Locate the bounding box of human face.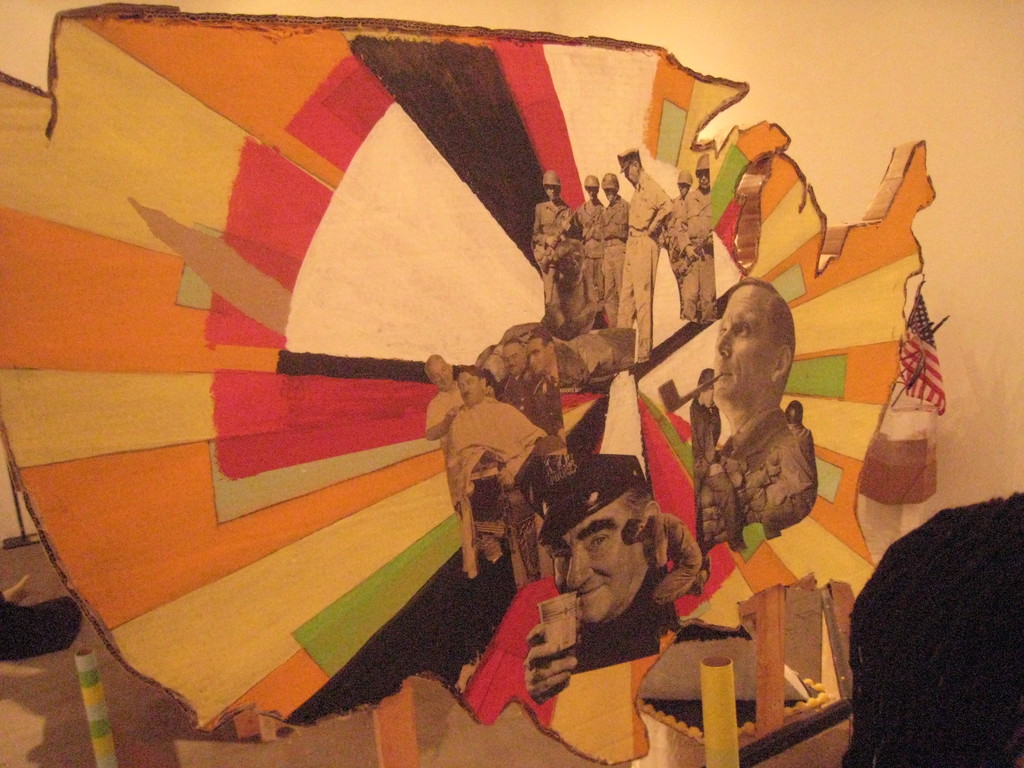
Bounding box: {"x1": 547, "y1": 184, "x2": 560, "y2": 202}.
